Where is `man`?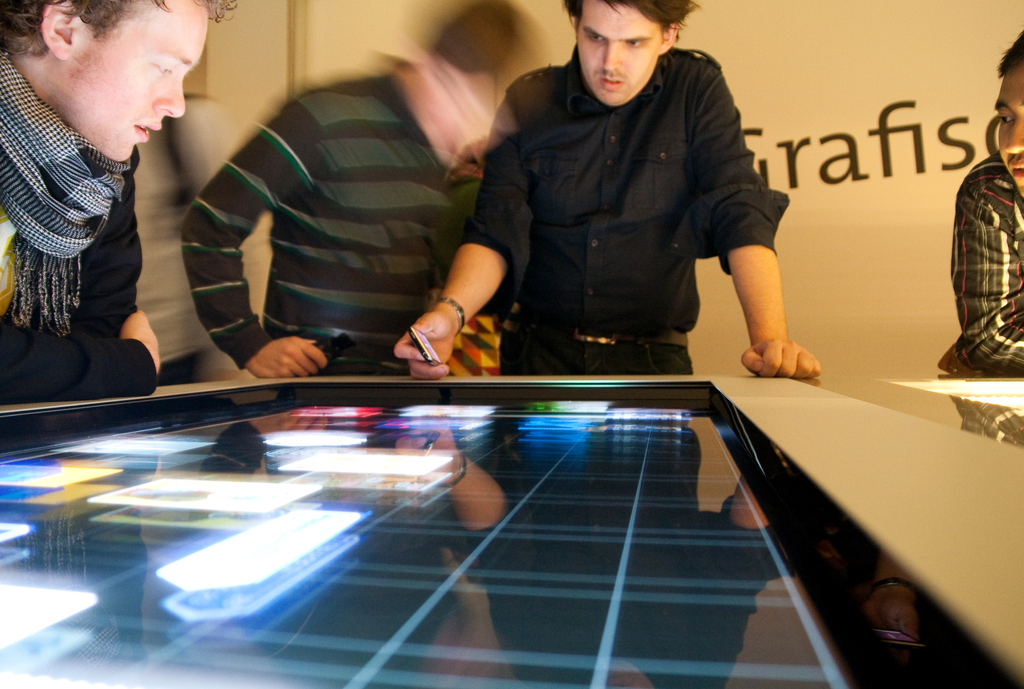
x1=940, y1=28, x2=1023, y2=369.
